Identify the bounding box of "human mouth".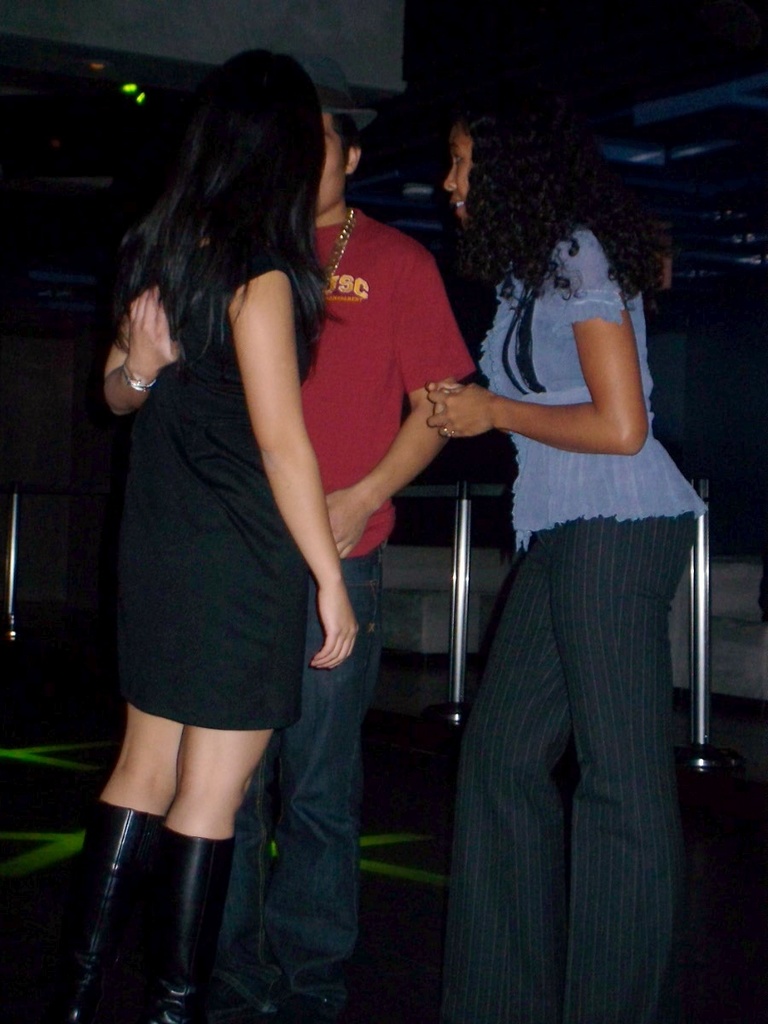
{"left": 451, "top": 203, "right": 463, "bottom": 216}.
